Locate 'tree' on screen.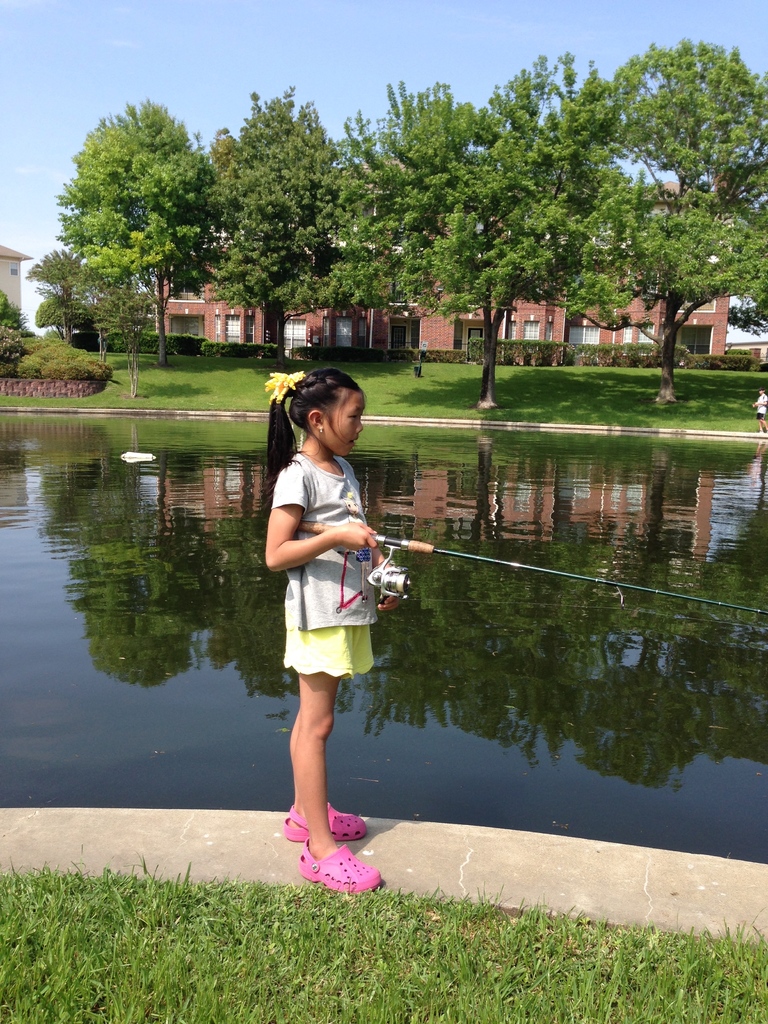
On screen at [0,291,35,335].
